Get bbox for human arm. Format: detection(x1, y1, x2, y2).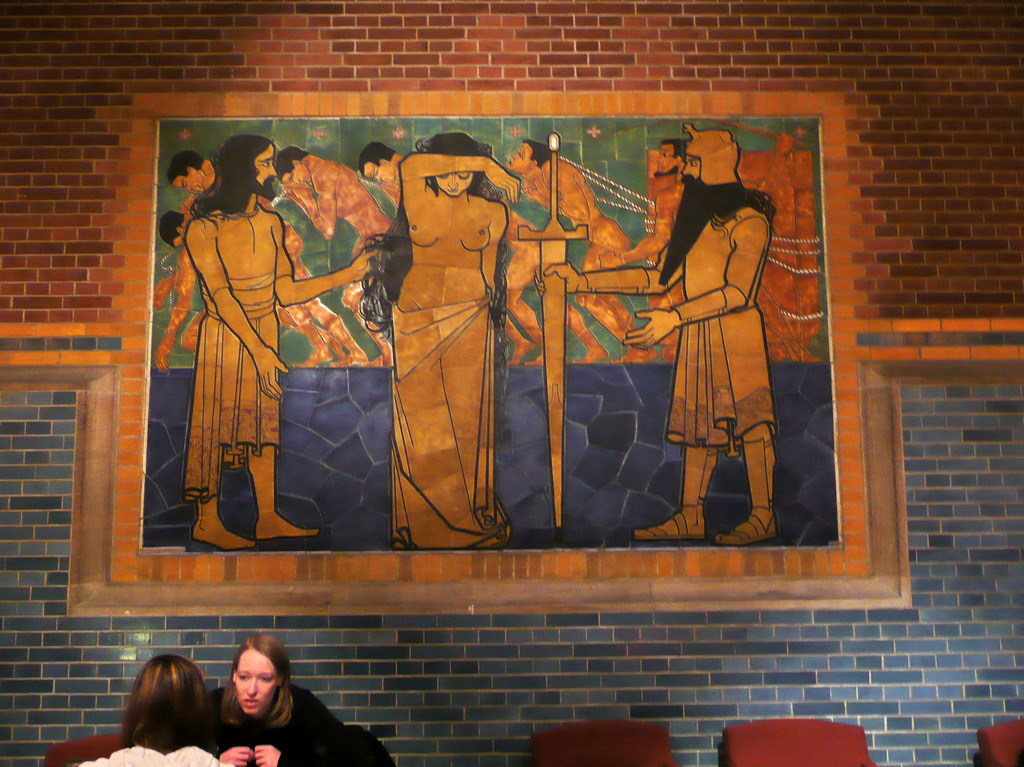
detection(401, 147, 526, 203).
